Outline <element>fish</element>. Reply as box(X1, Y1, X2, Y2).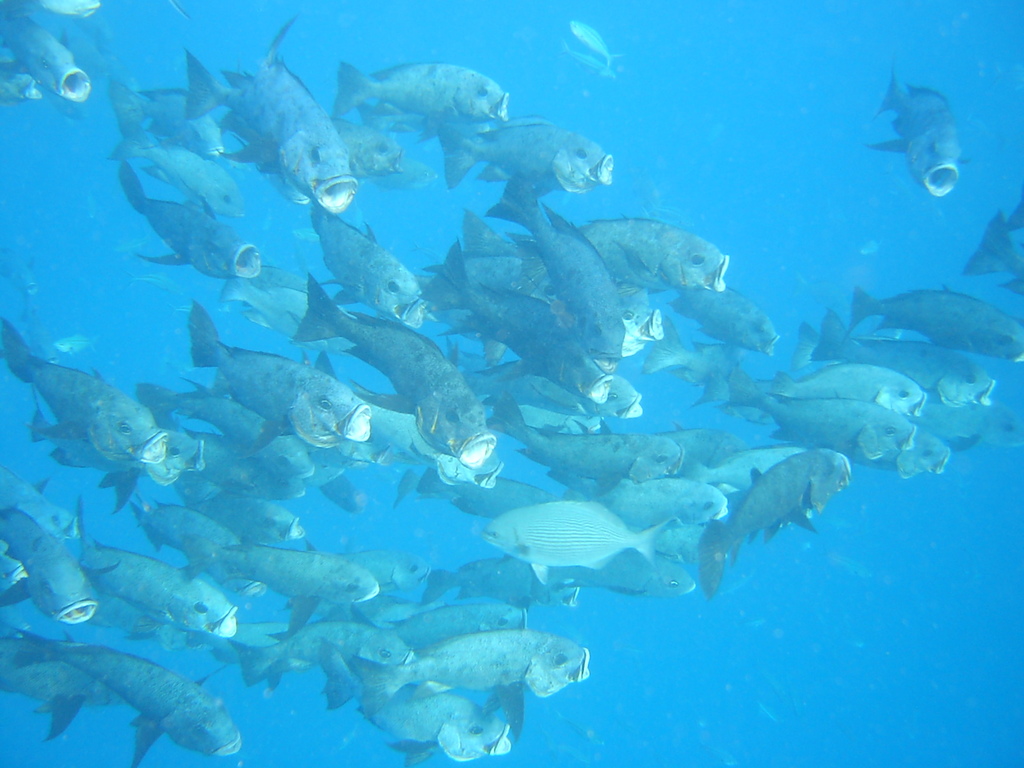
box(2, 319, 162, 460).
